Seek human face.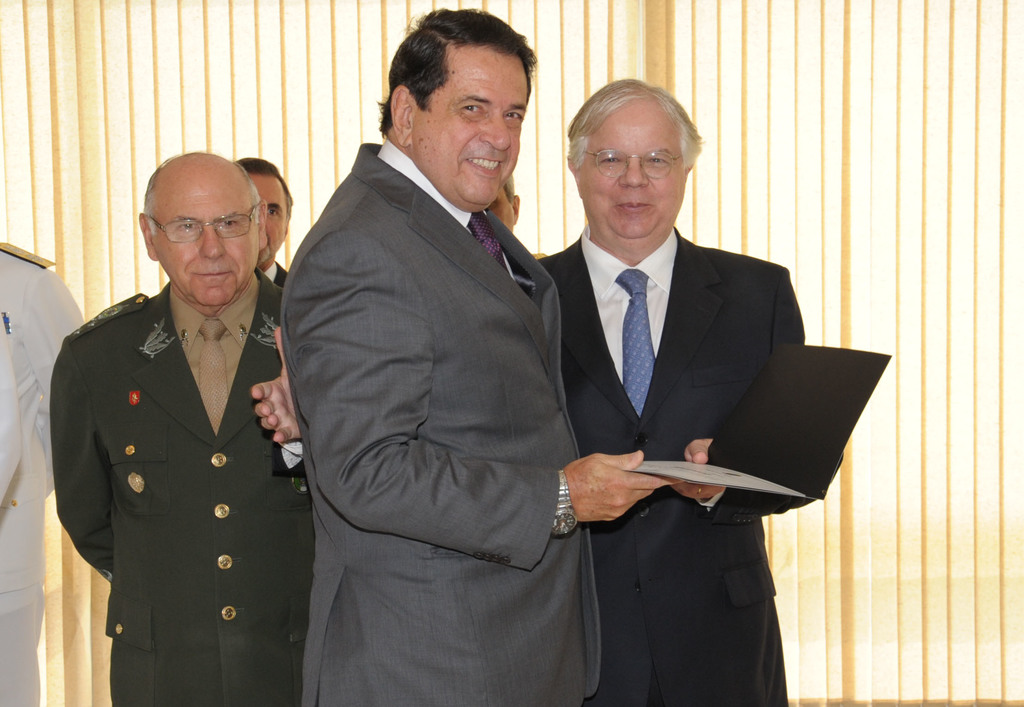
locate(154, 154, 267, 313).
